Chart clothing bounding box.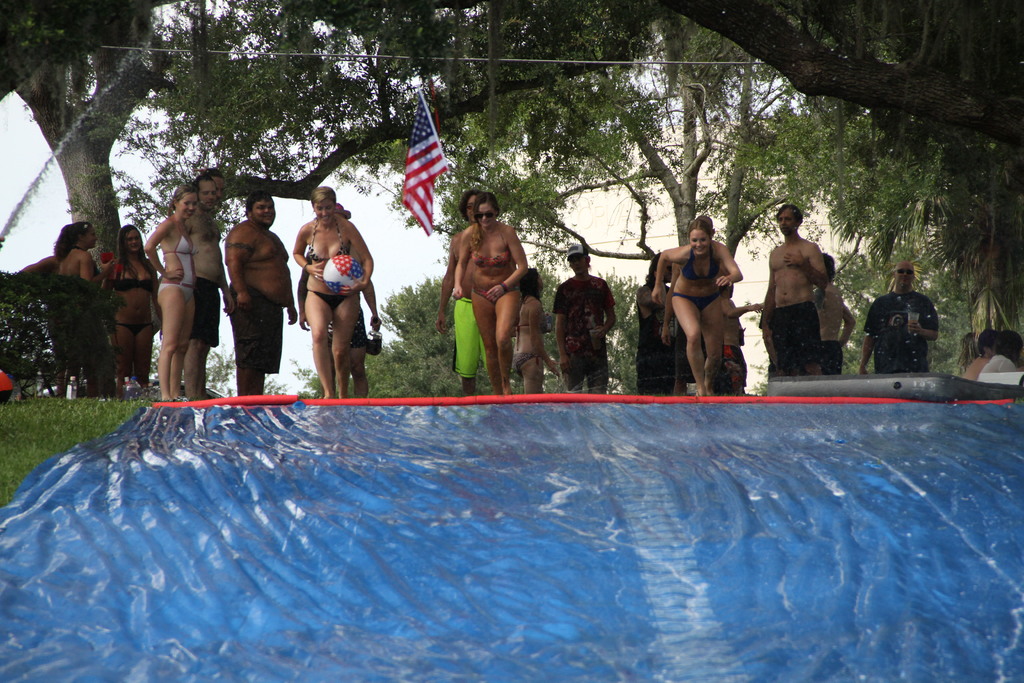
Charted: (452, 295, 488, 375).
